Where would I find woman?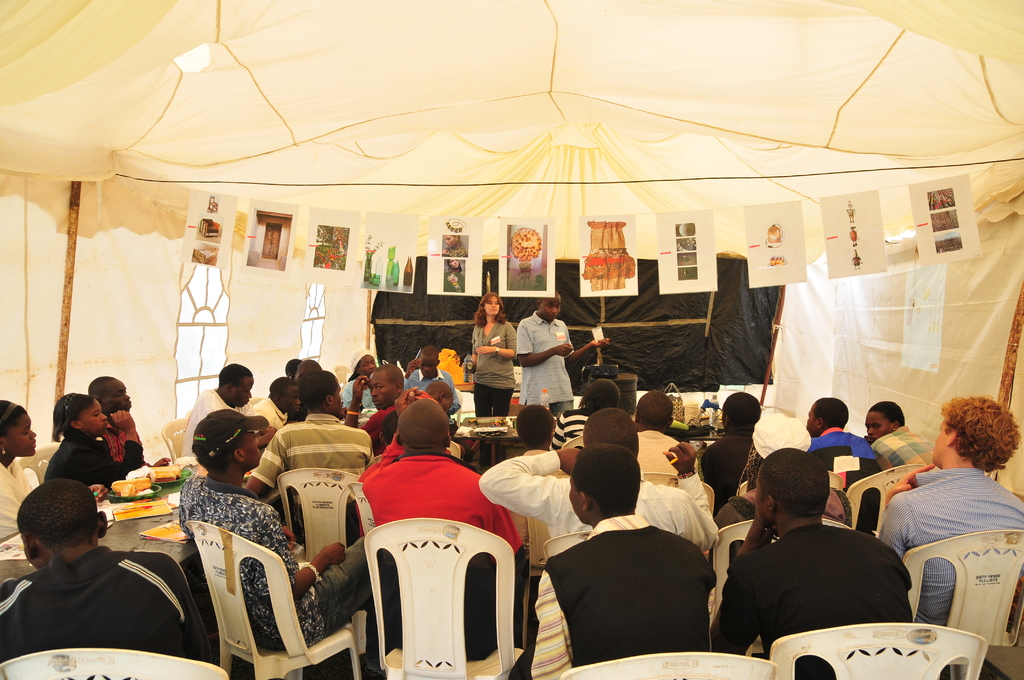
At box(456, 285, 523, 421).
